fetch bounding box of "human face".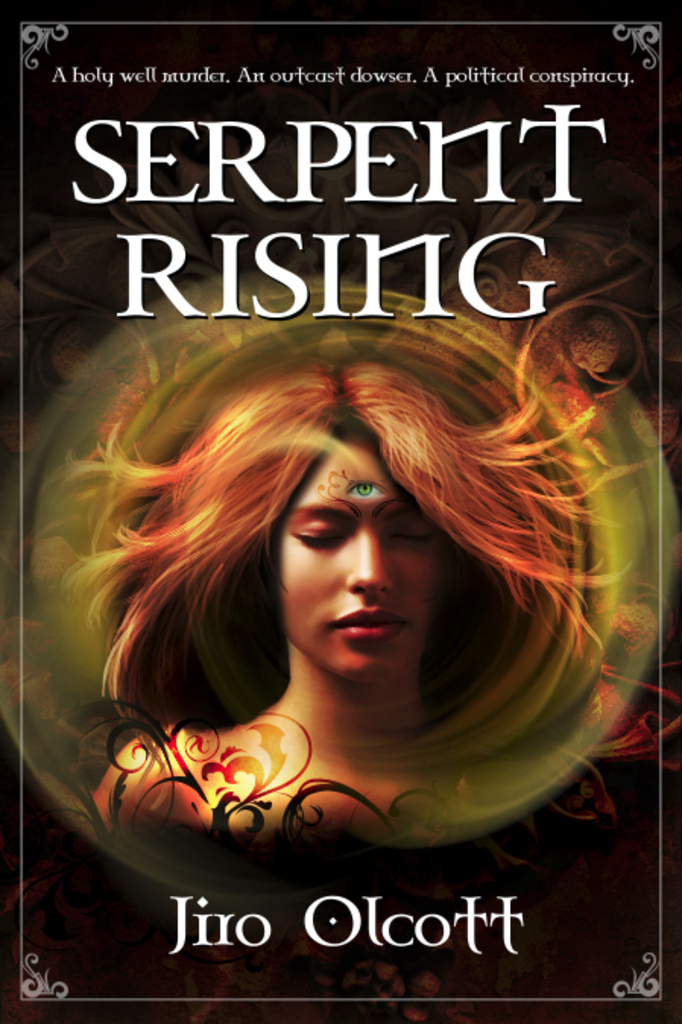
Bbox: [269,454,460,690].
